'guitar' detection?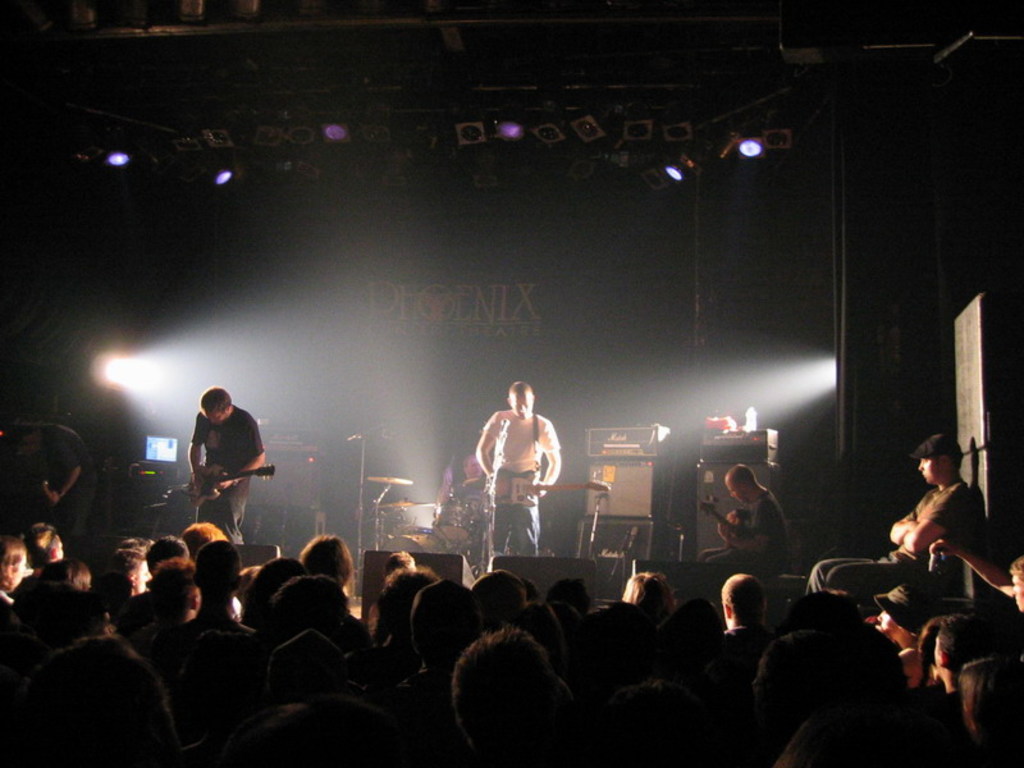
186 460 278 506
